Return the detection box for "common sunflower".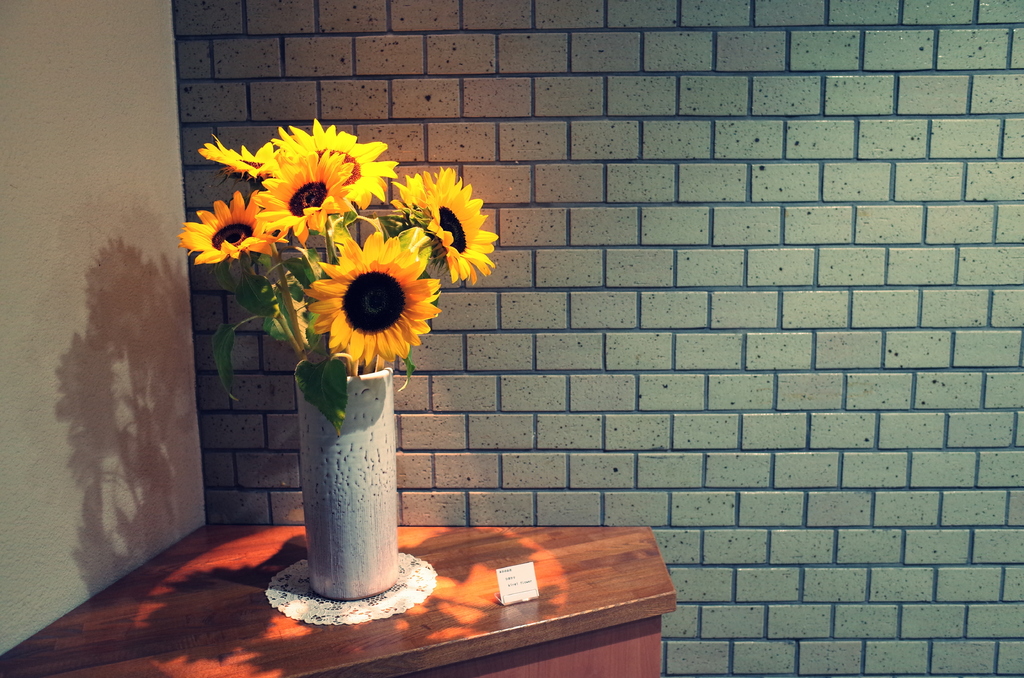
bbox=[288, 120, 400, 206].
